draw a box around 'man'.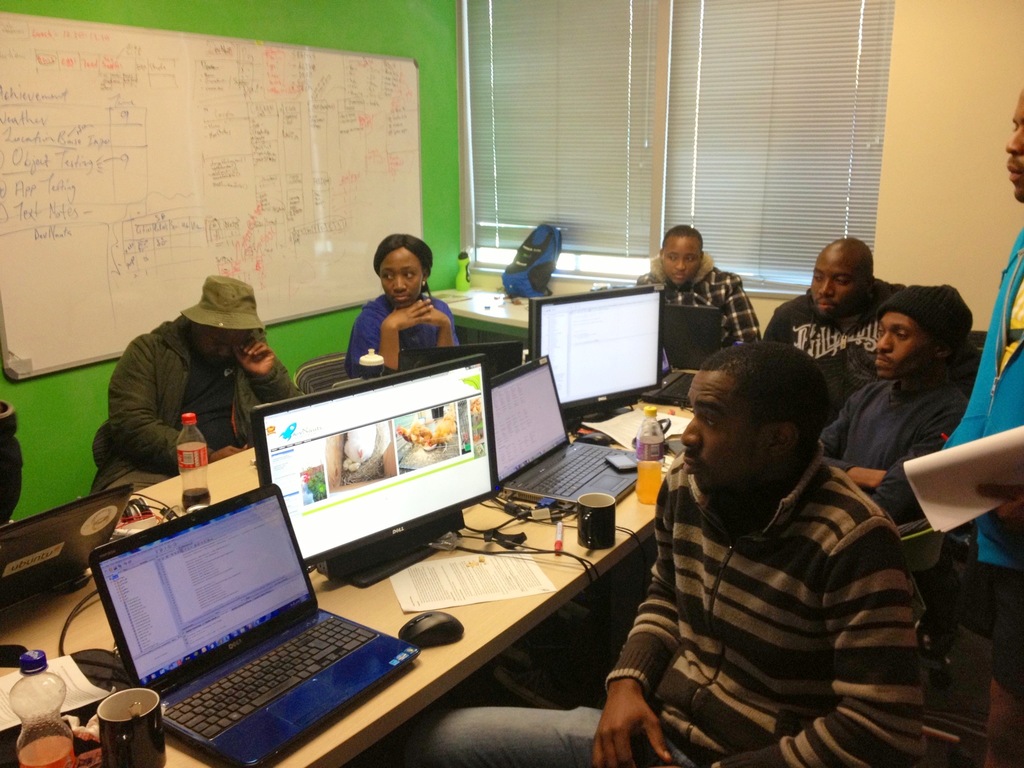
rect(826, 282, 988, 518).
